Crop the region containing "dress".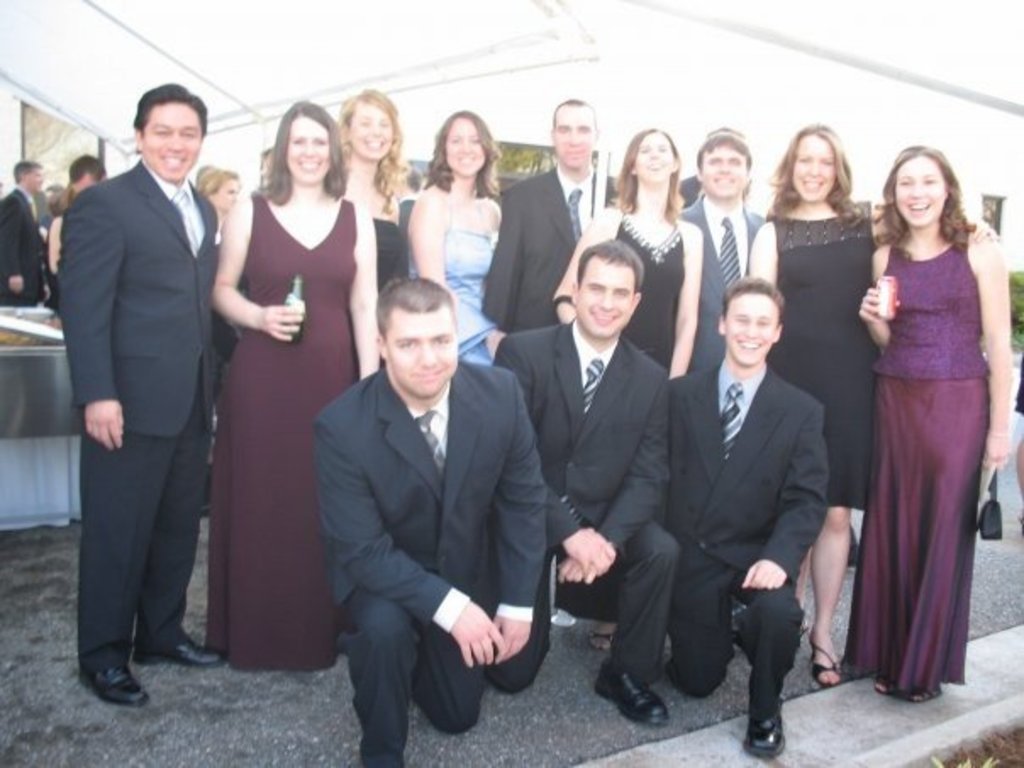
Crop region: BBox(765, 198, 877, 514).
